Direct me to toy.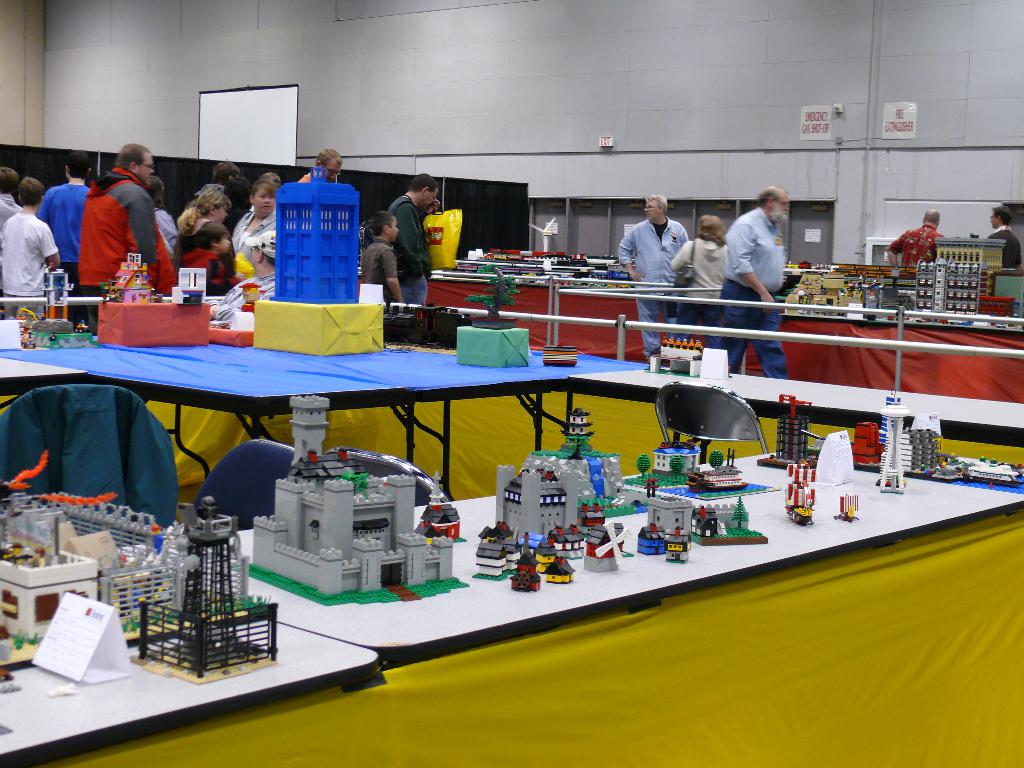
Direction: select_region(666, 530, 691, 560).
